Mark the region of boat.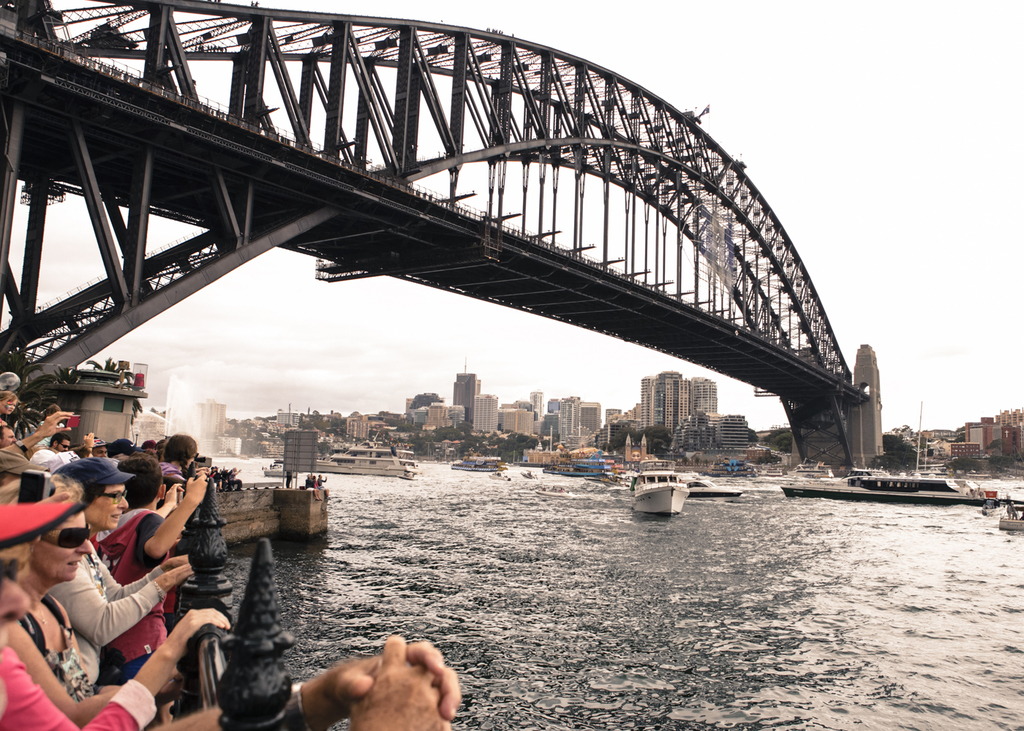
Region: 316/443/421/481.
